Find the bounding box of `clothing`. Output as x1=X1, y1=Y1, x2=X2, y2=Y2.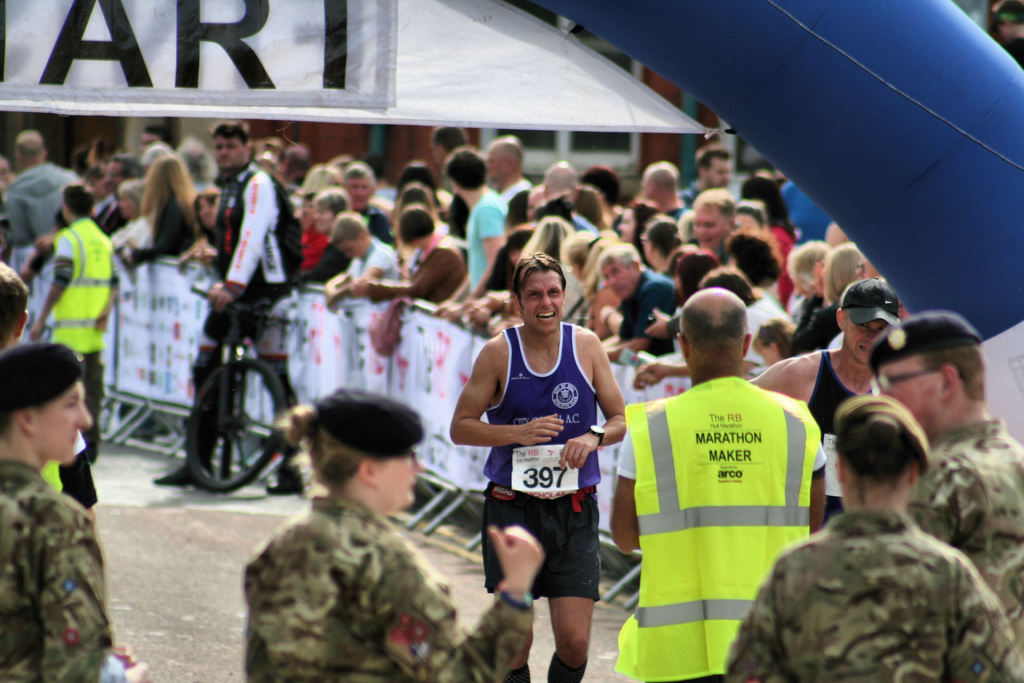
x1=698, y1=238, x2=745, y2=280.
